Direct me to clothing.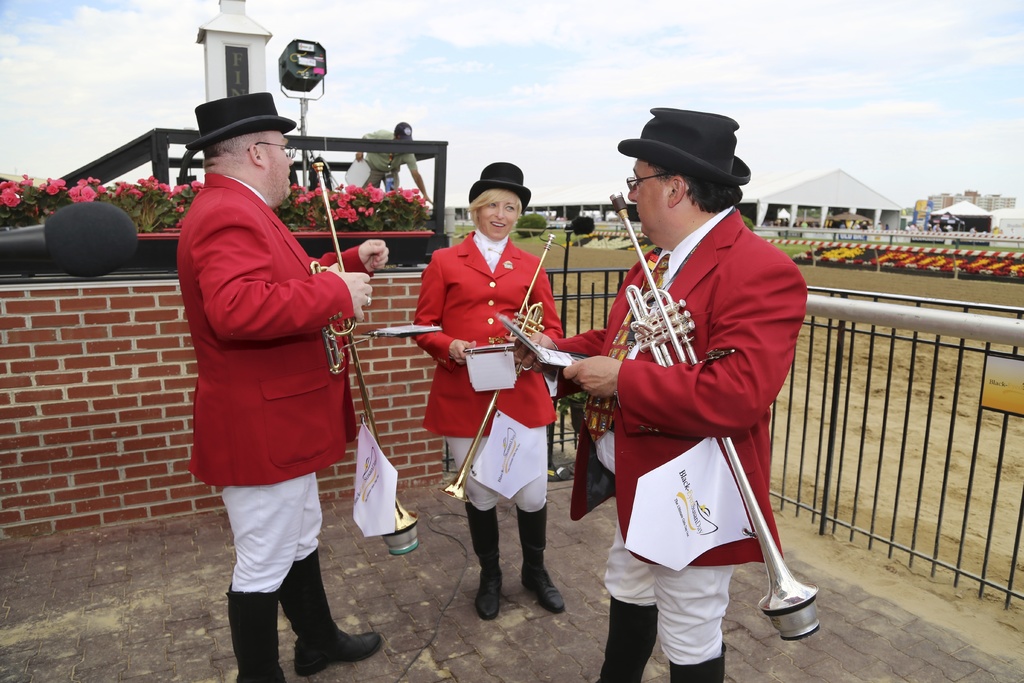
Direction: detection(351, 136, 414, 193).
